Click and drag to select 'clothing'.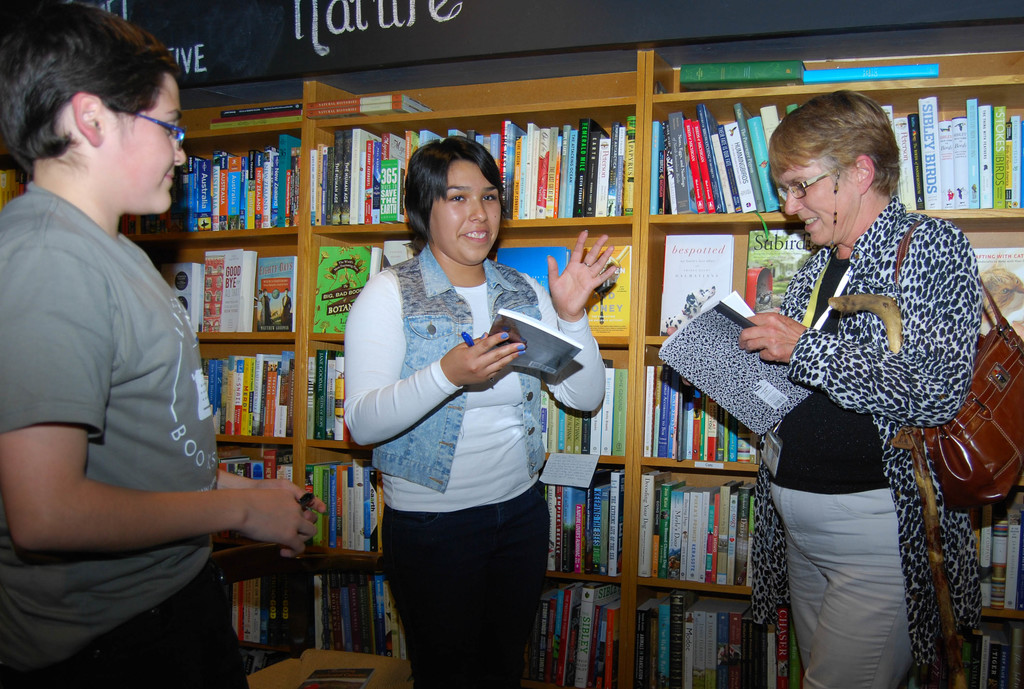
Selection: 740/196/987/688.
